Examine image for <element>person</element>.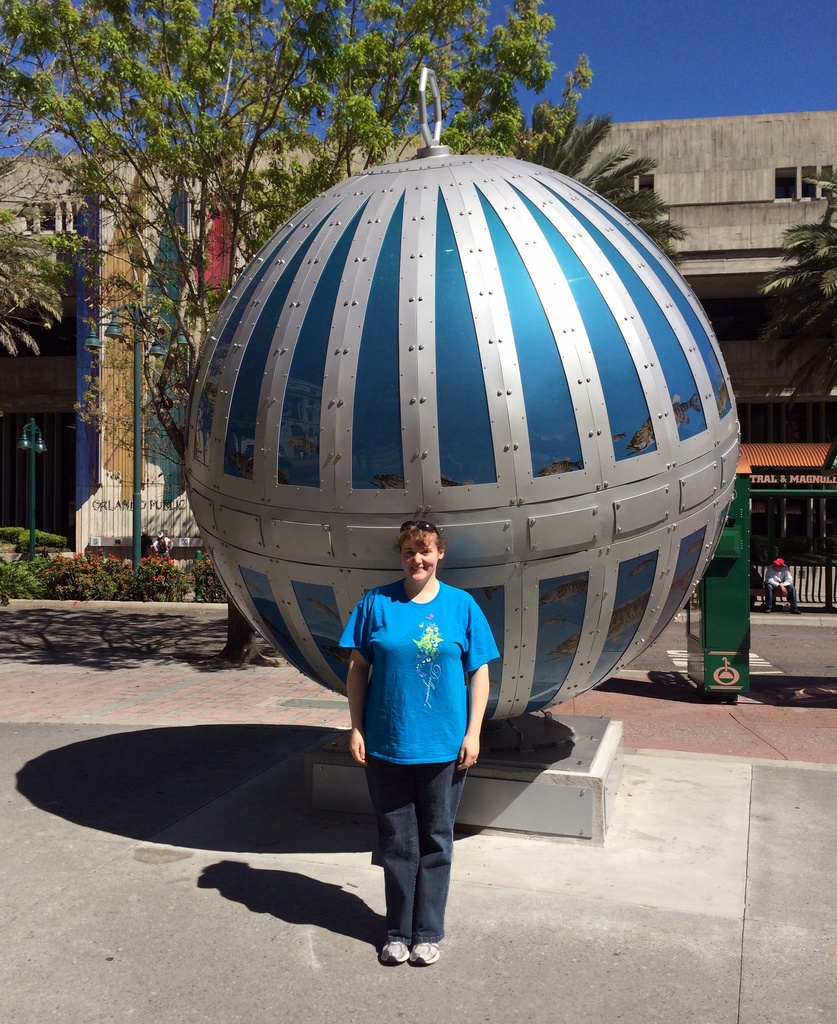
Examination result: 341/519/498/965.
